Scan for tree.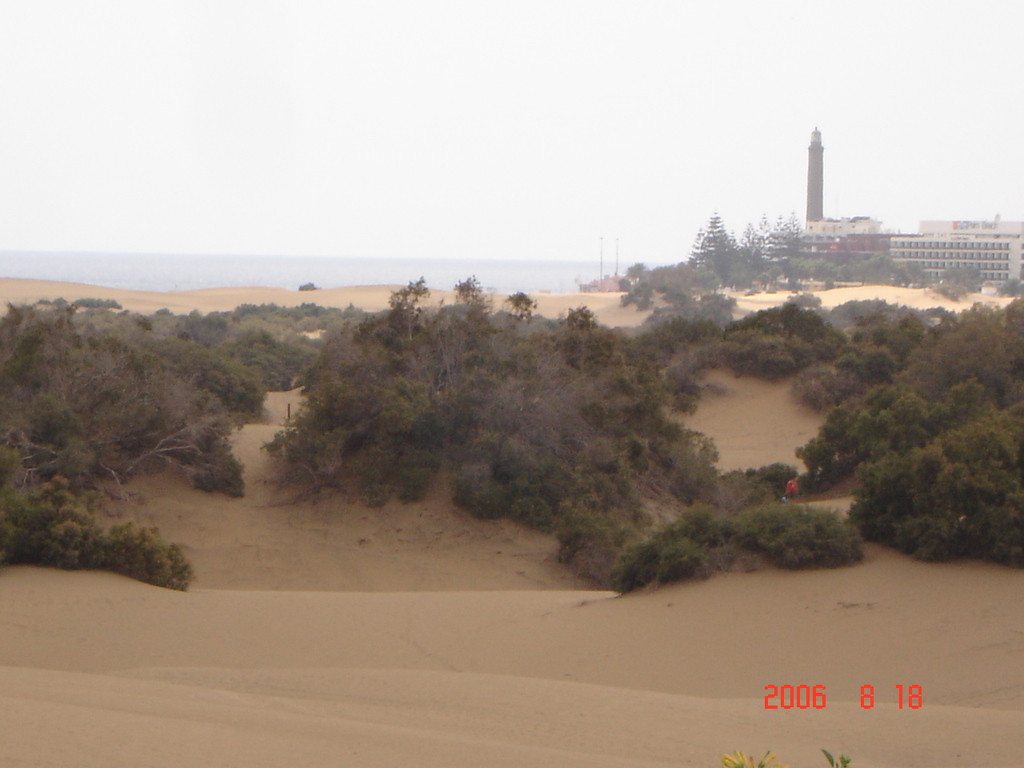
Scan result: pyautogui.locateOnScreen(811, 210, 855, 293).
